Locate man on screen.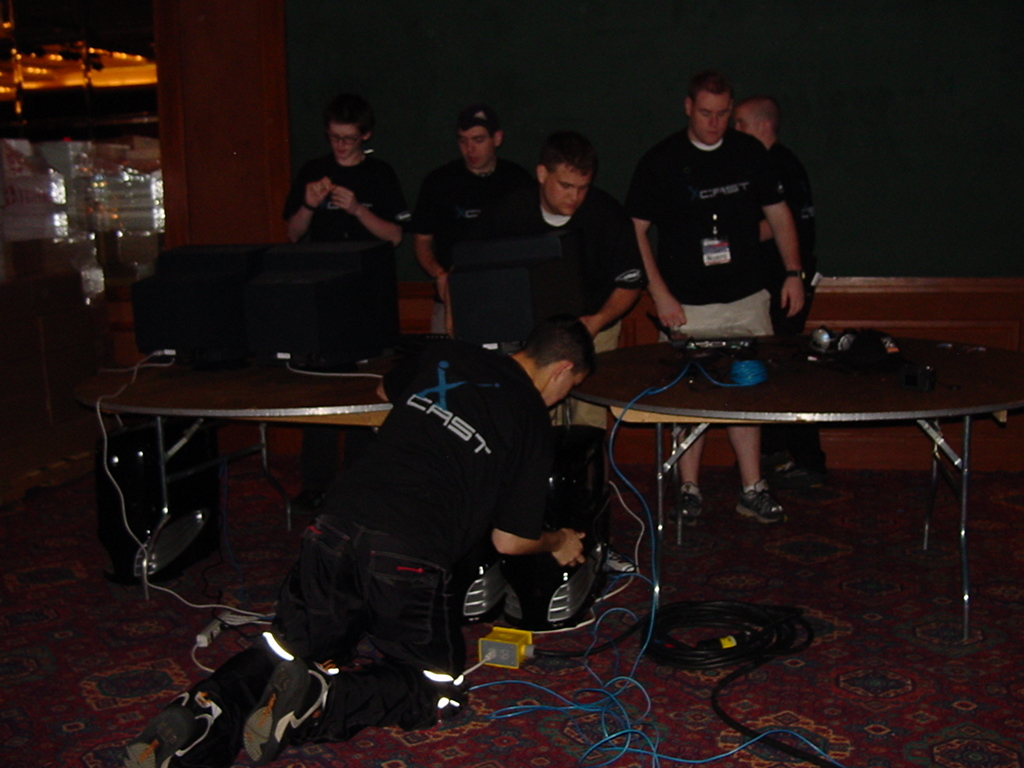
On screen at 398:109:545:343.
